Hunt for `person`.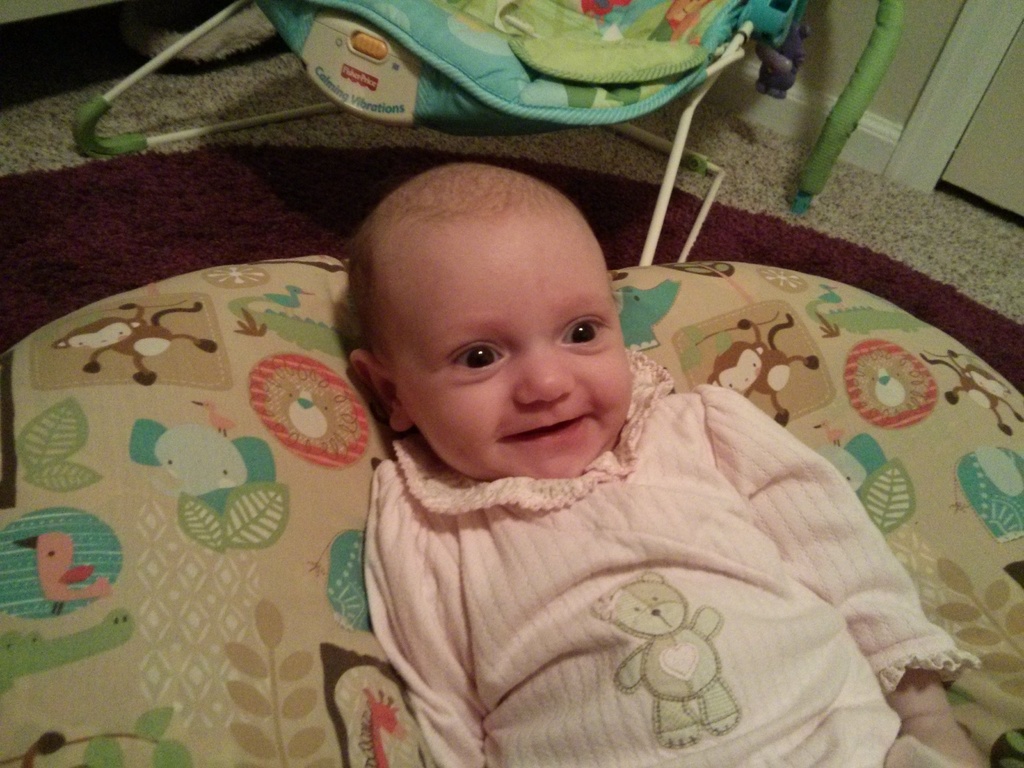
Hunted down at [346,157,996,767].
